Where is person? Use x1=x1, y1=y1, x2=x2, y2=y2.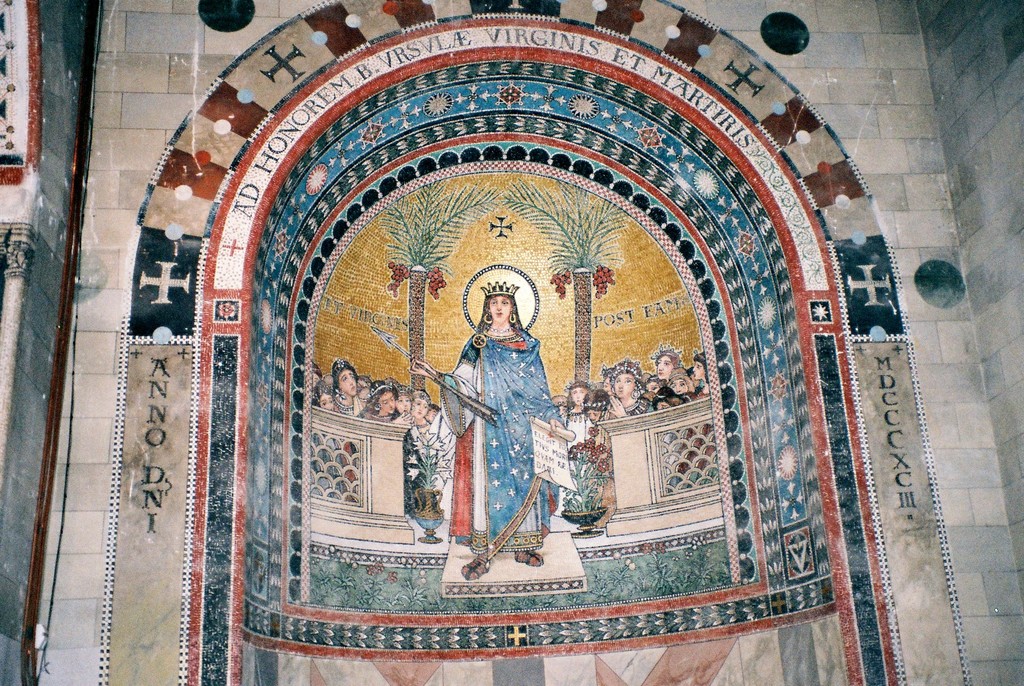
x1=406, y1=239, x2=564, y2=597.
